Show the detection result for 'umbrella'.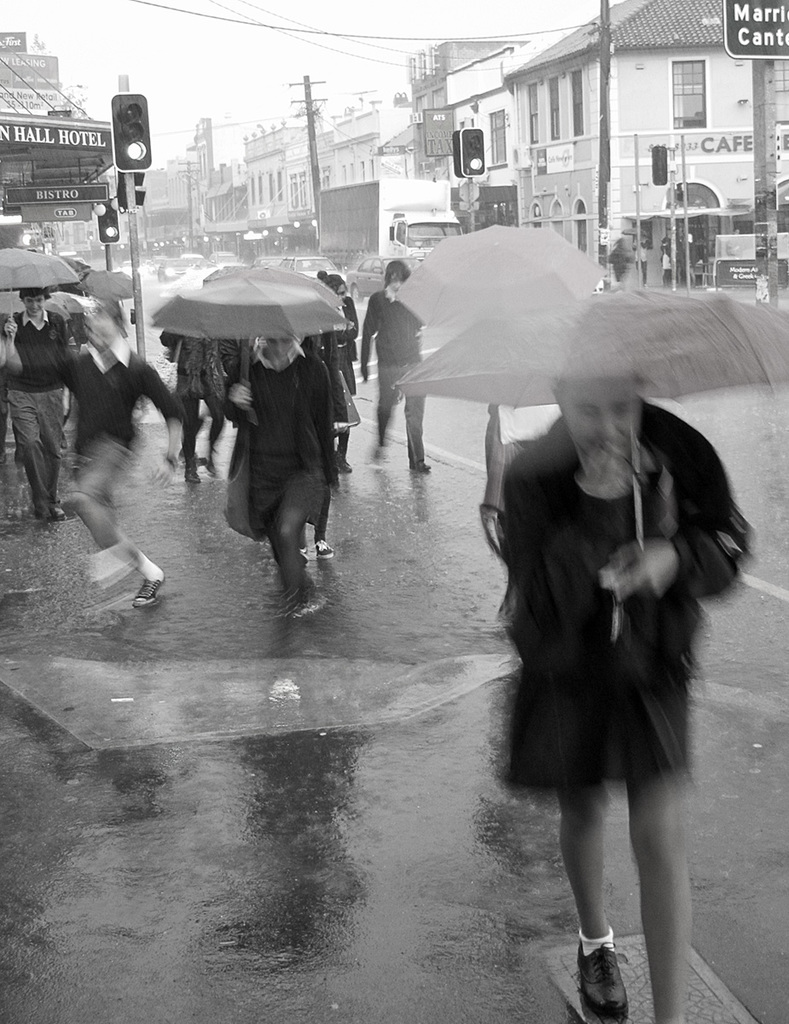
pyautogui.locateOnScreen(391, 223, 606, 327).
